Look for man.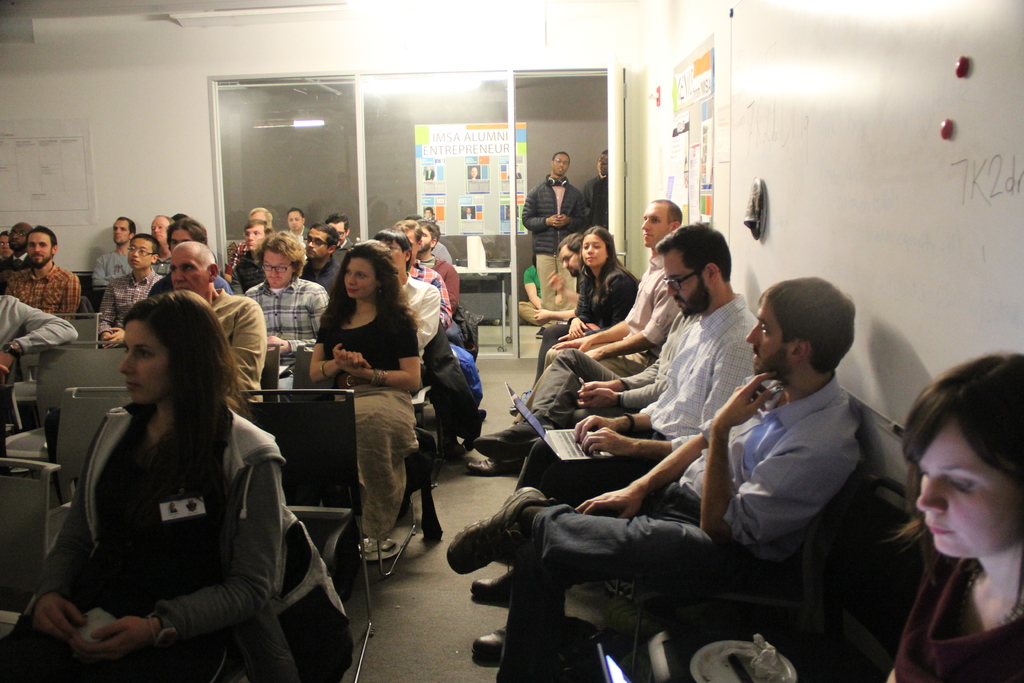
Found: [left=522, top=150, right=583, bottom=340].
